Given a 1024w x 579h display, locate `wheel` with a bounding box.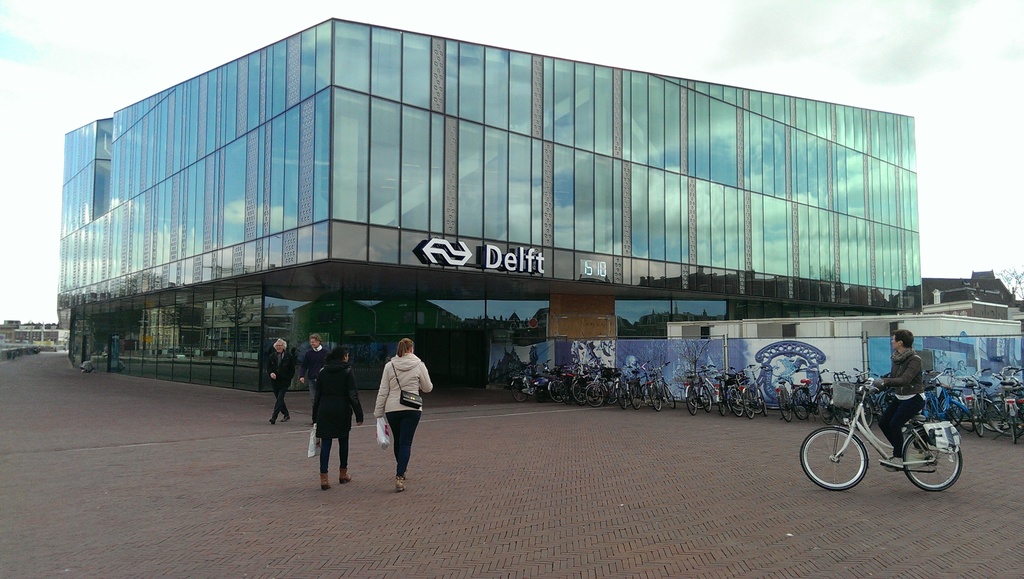
Located: [left=716, top=388, right=726, bottom=414].
